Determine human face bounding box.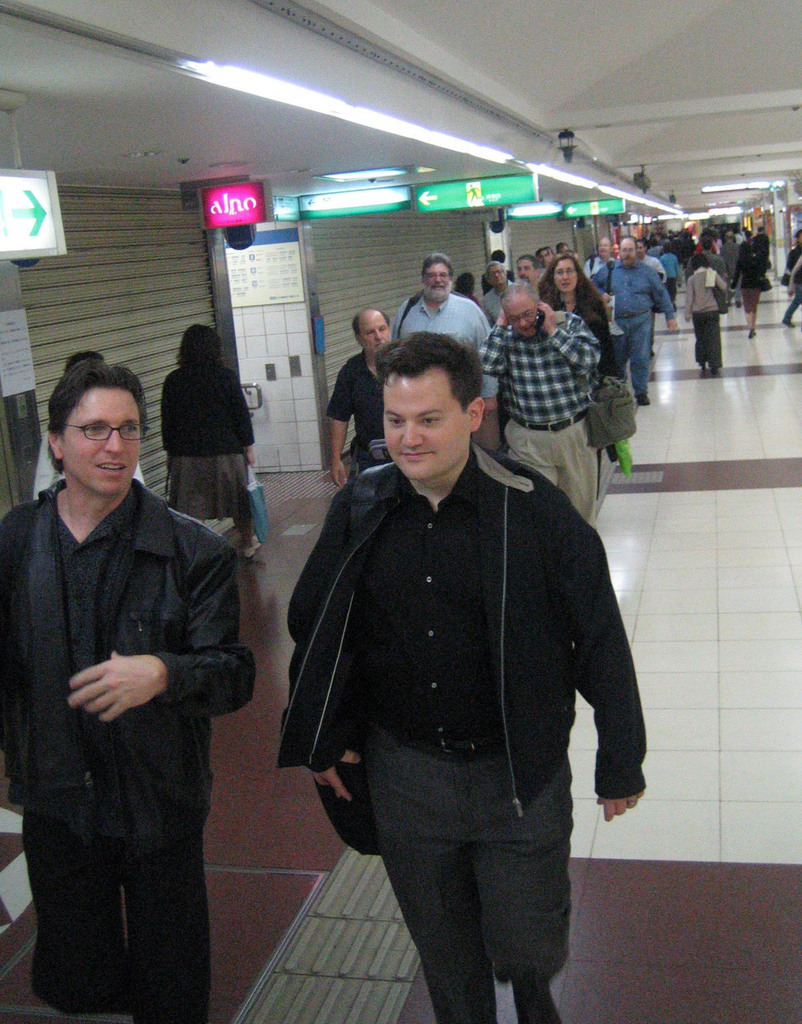
Determined: 426/264/447/297.
